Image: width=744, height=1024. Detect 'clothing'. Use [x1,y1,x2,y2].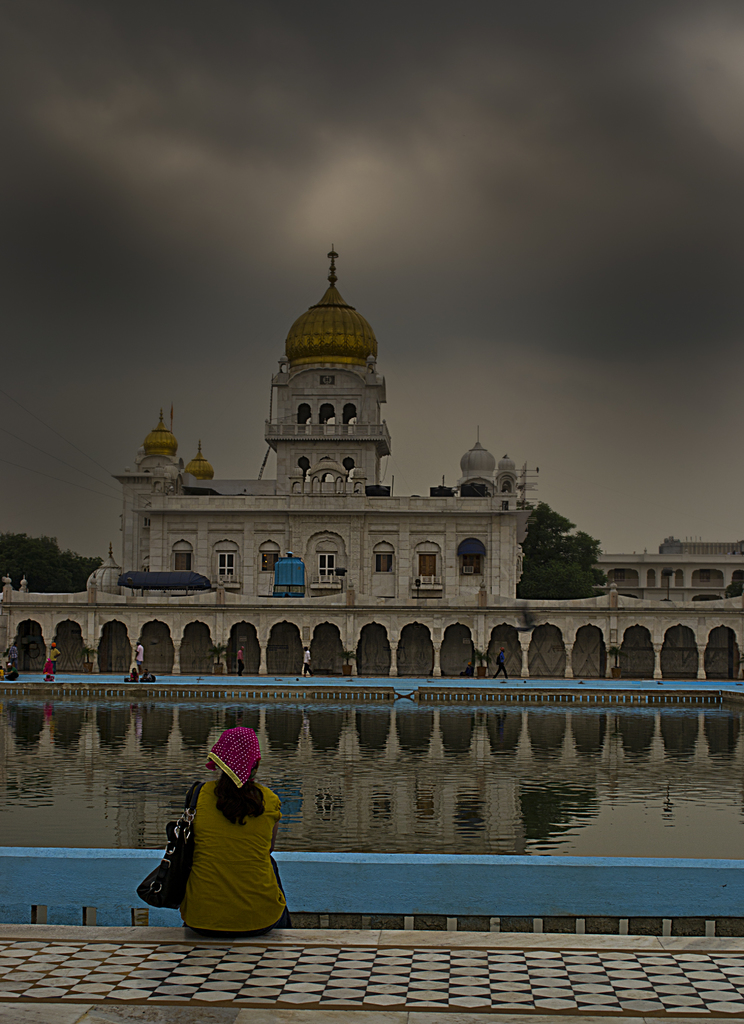
[168,755,290,943].
